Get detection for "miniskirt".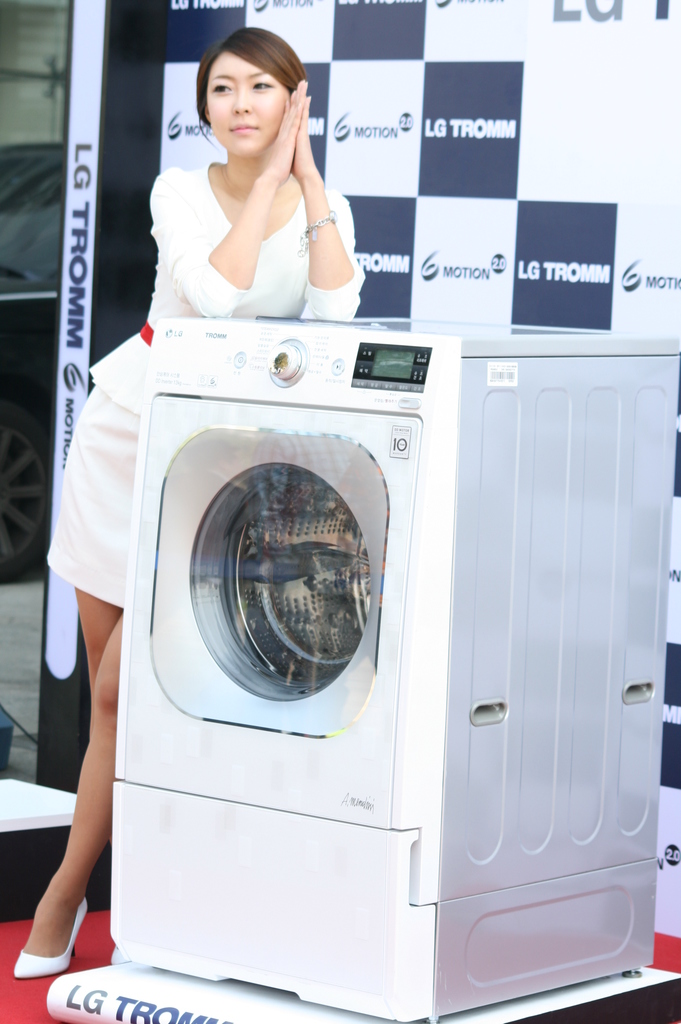
Detection: 44,383,138,610.
